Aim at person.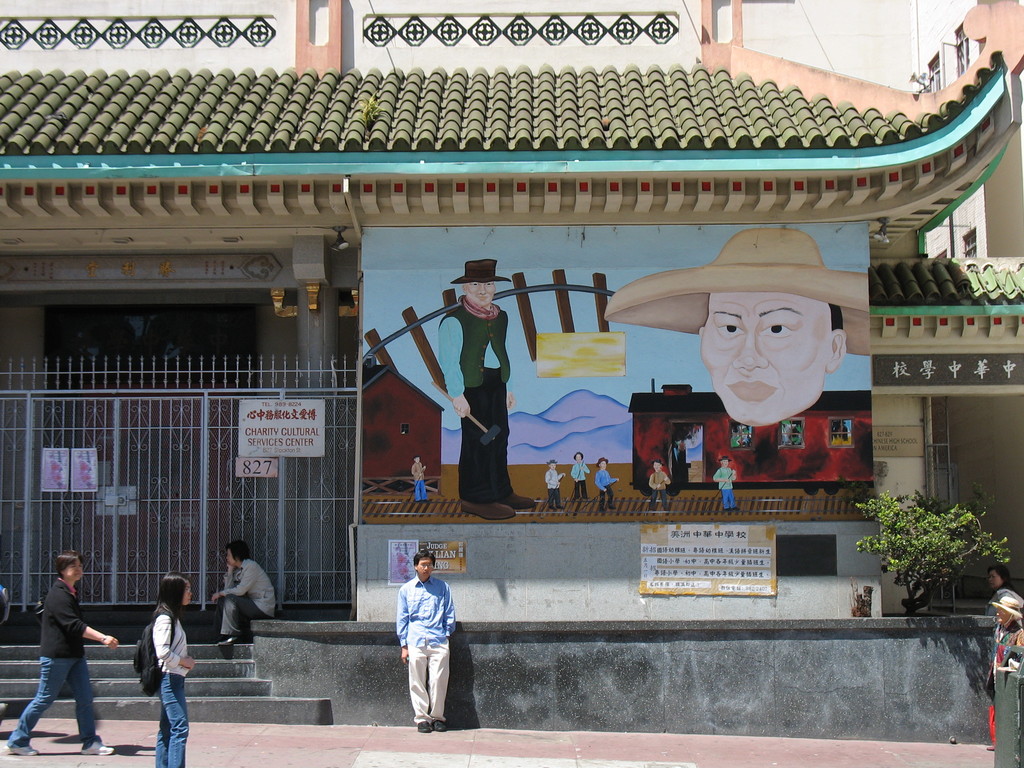
Aimed at rect(392, 550, 467, 734).
